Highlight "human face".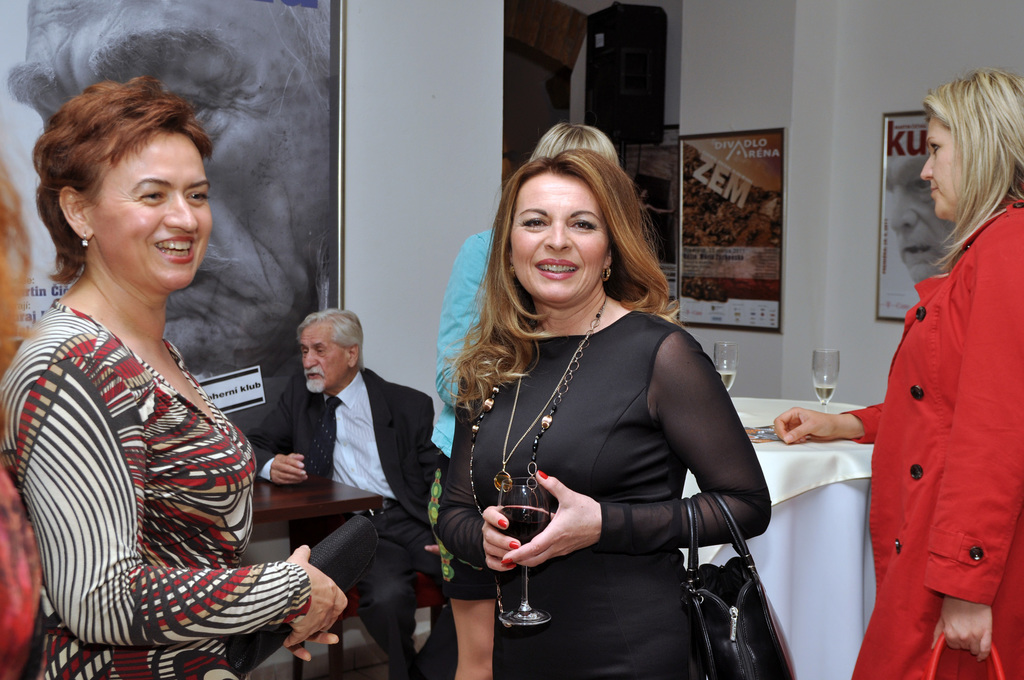
Highlighted region: bbox=(507, 175, 607, 301).
